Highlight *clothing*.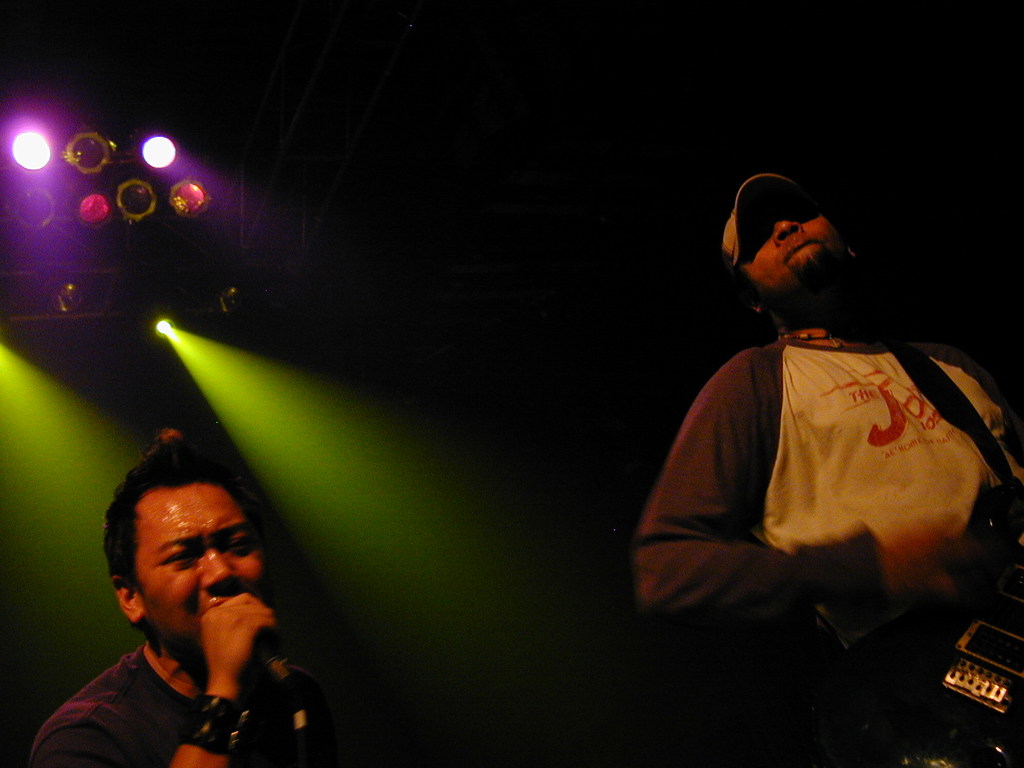
Highlighted region: region(623, 291, 1023, 763).
